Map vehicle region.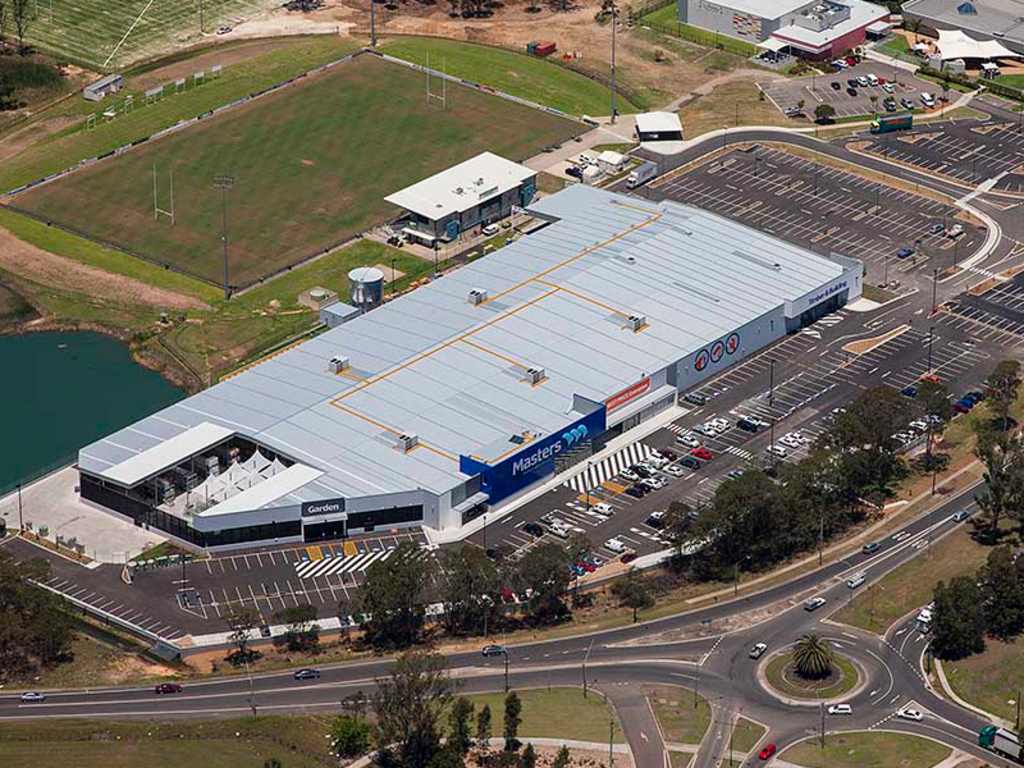
Mapped to x1=896 y1=244 x2=910 y2=262.
